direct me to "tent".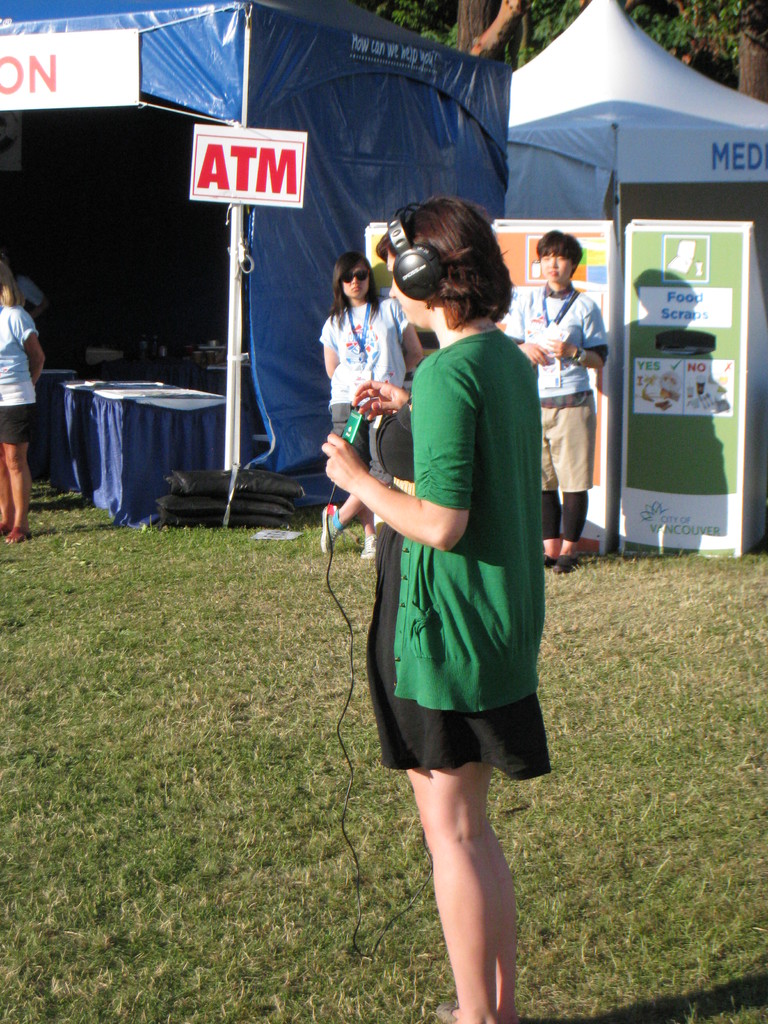
Direction: pyautogui.locateOnScreen(0, 0, 500, 552).
